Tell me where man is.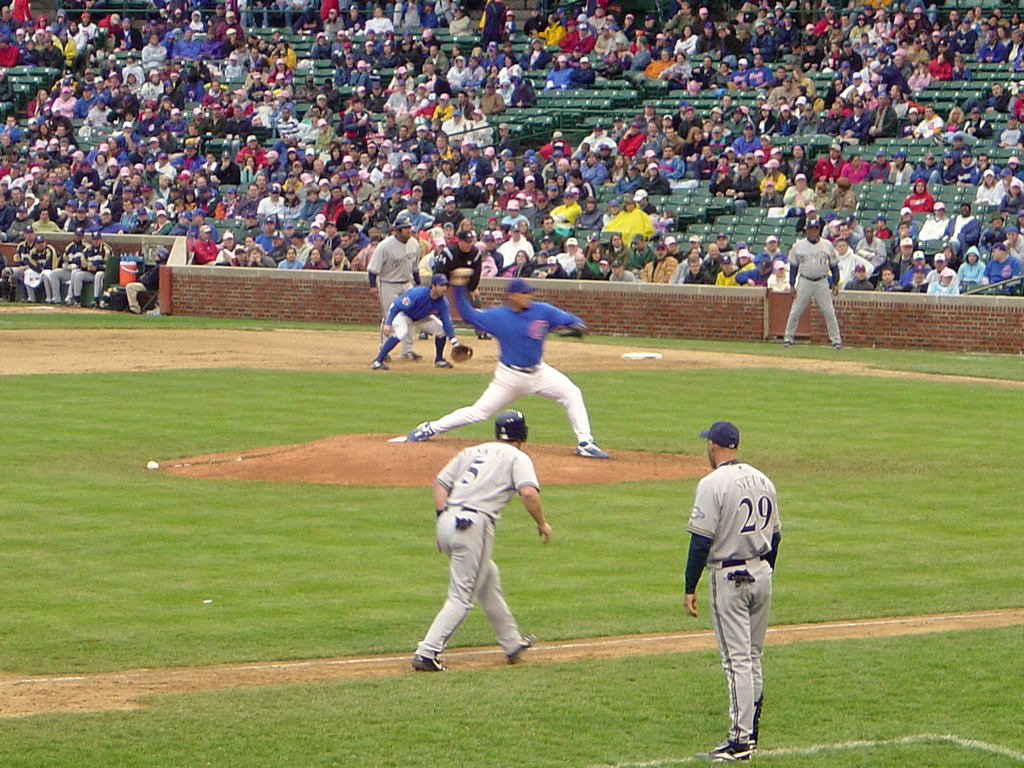
man is at (left=370, top=272, right=466, bottom=370).
